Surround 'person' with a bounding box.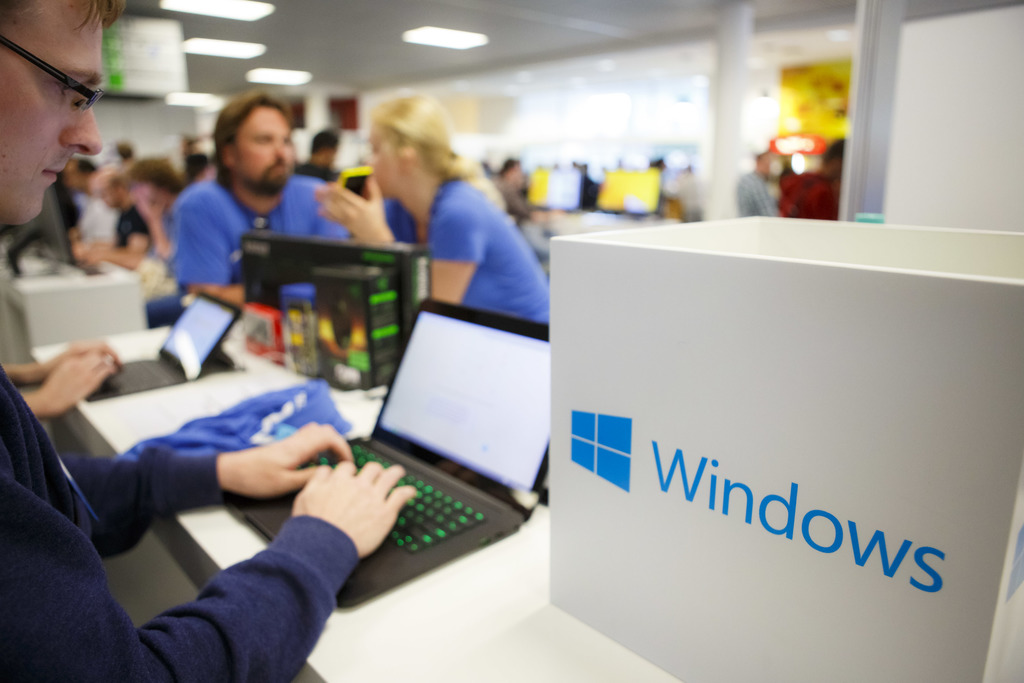
(163,92,352,306).
